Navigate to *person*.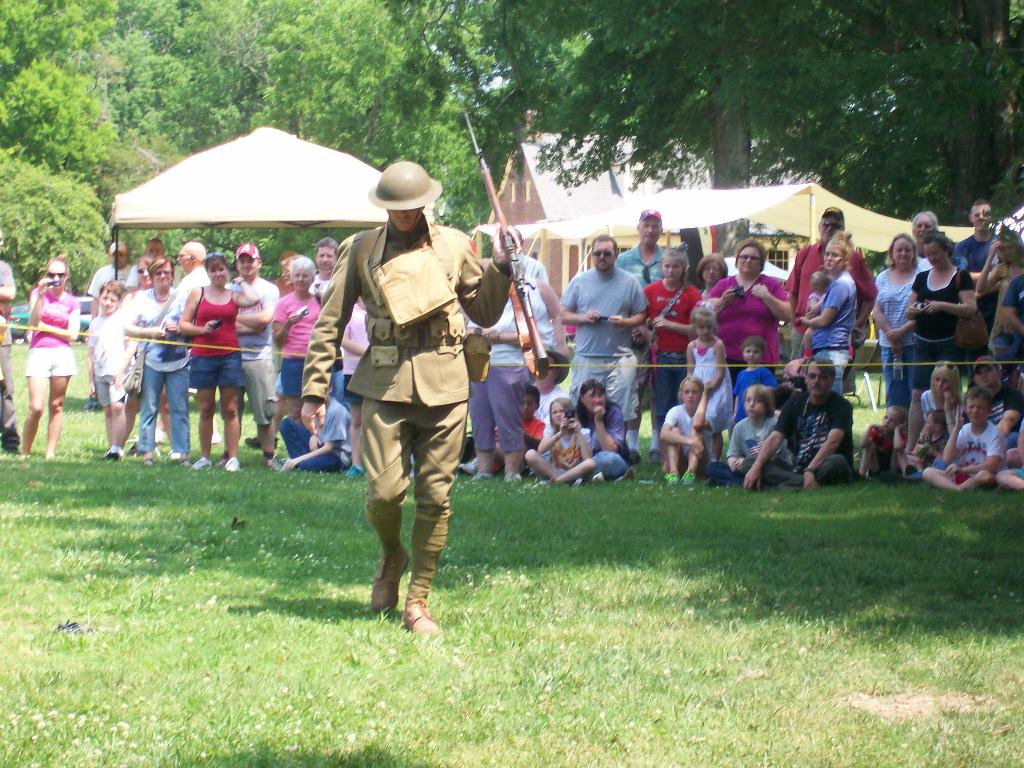
Navigation target: select_region(905, 358, 966, 474).
